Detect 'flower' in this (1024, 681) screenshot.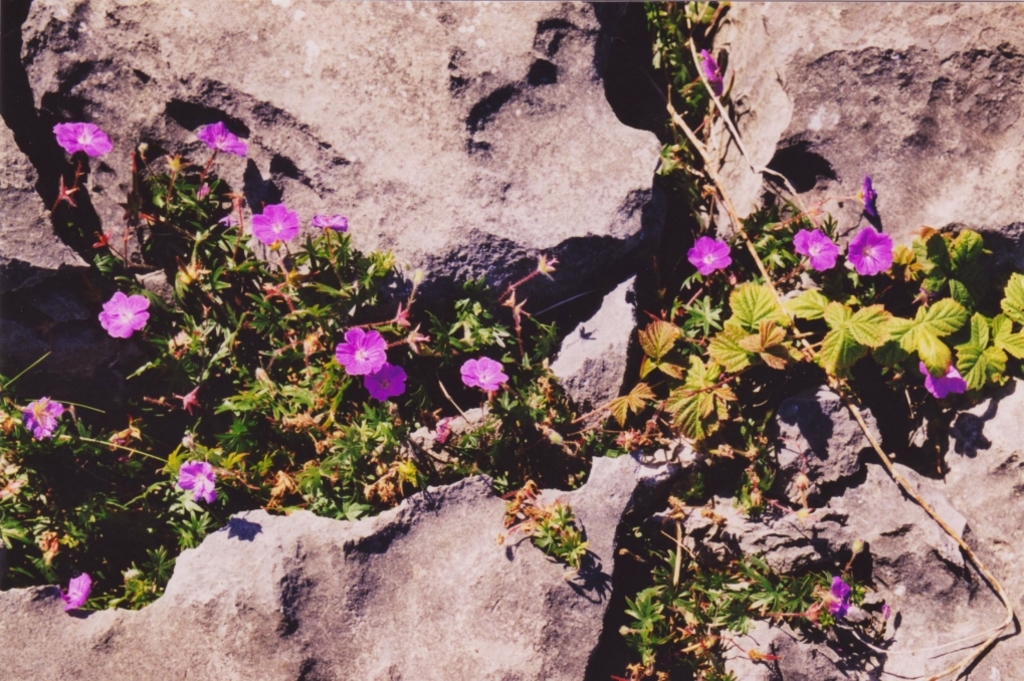
Detection: 691, 234, 727, 276.
